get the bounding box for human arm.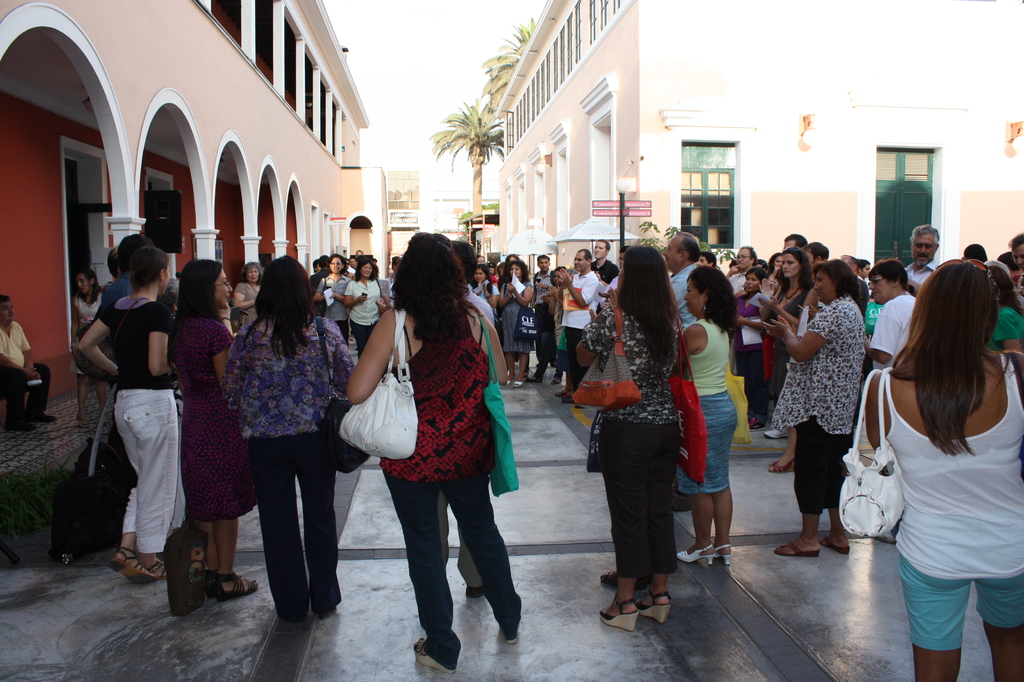
crop(69, 296, 129, 386).
